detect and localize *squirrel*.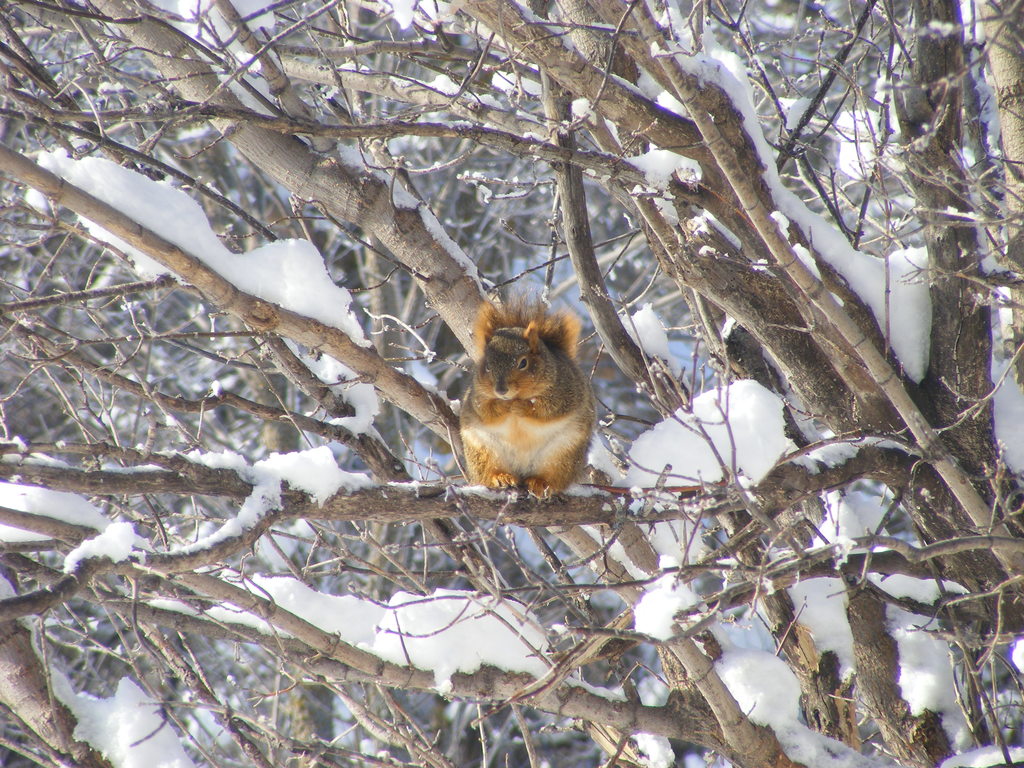
Localized at bbox=(456, 285, 603, 502).
